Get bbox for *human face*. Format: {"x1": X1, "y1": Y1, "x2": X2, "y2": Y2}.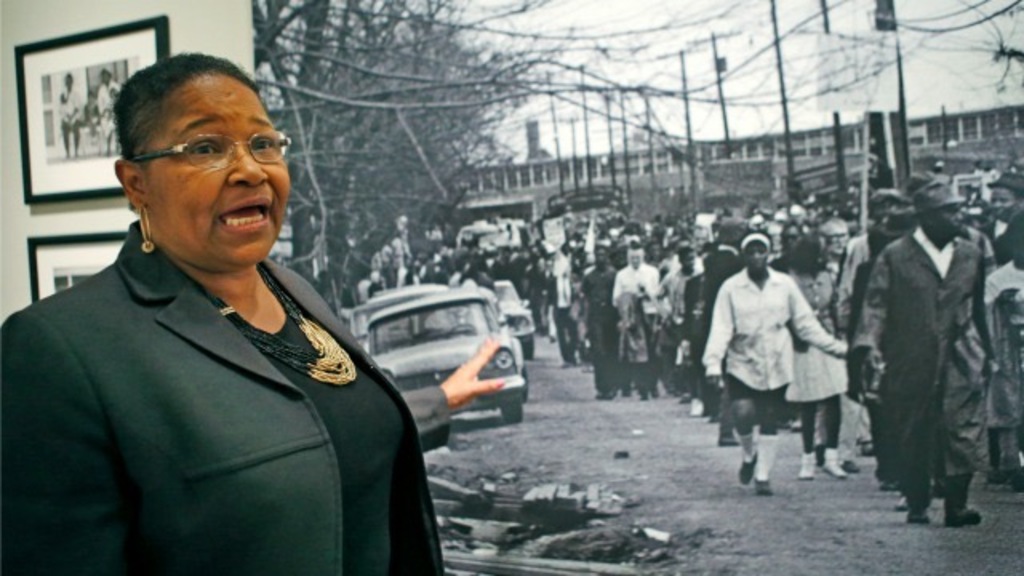
{"x1": 990, "y1": 186, "x2": 1018, "y2": 219}.
